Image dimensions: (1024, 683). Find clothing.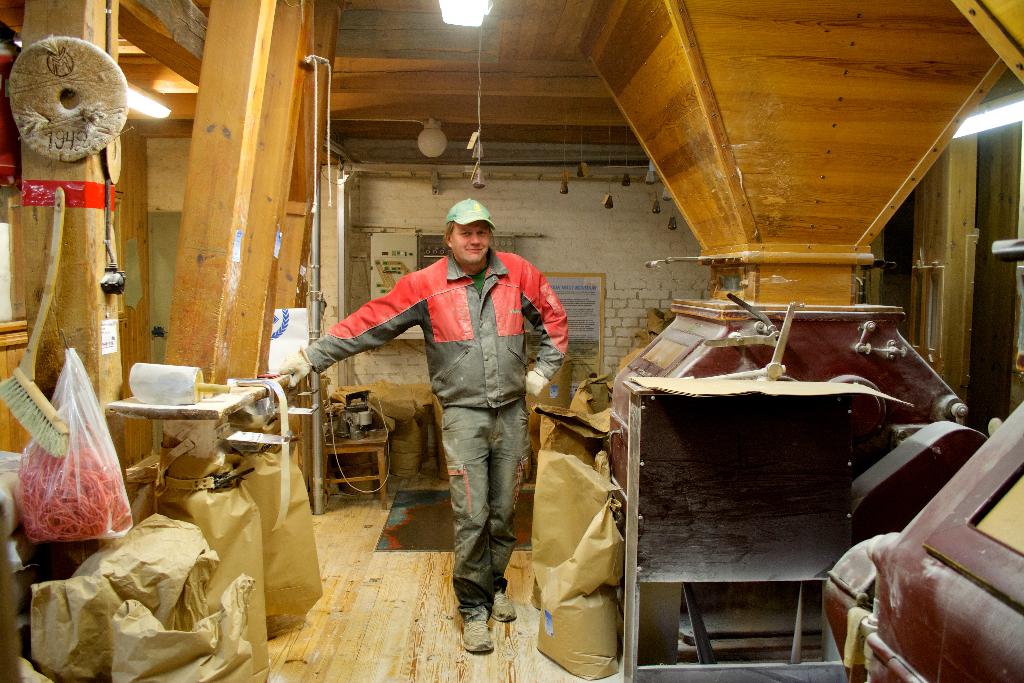
[300, 249, 574, 616].
